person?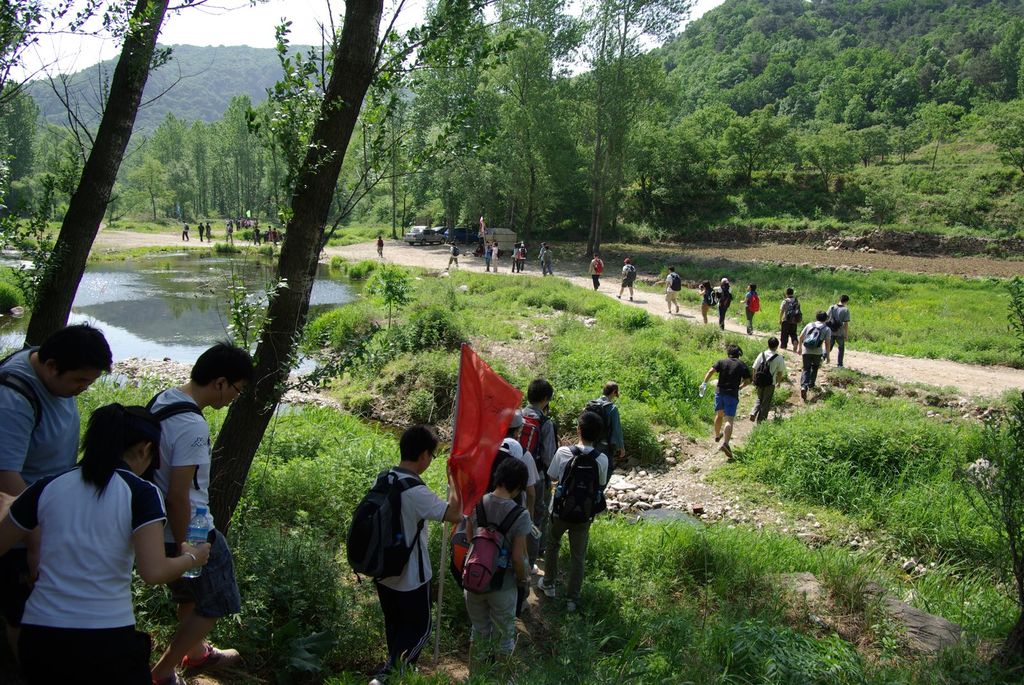
BBox(248, 221, 264, 245)
